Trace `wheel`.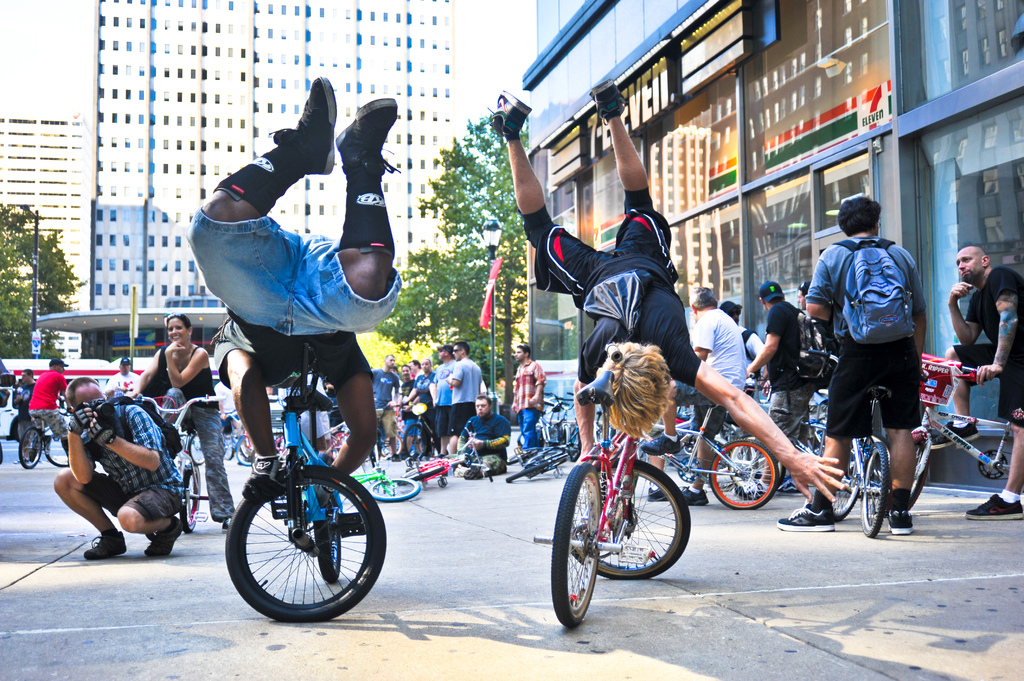
Traced to (858,442,893,537).
